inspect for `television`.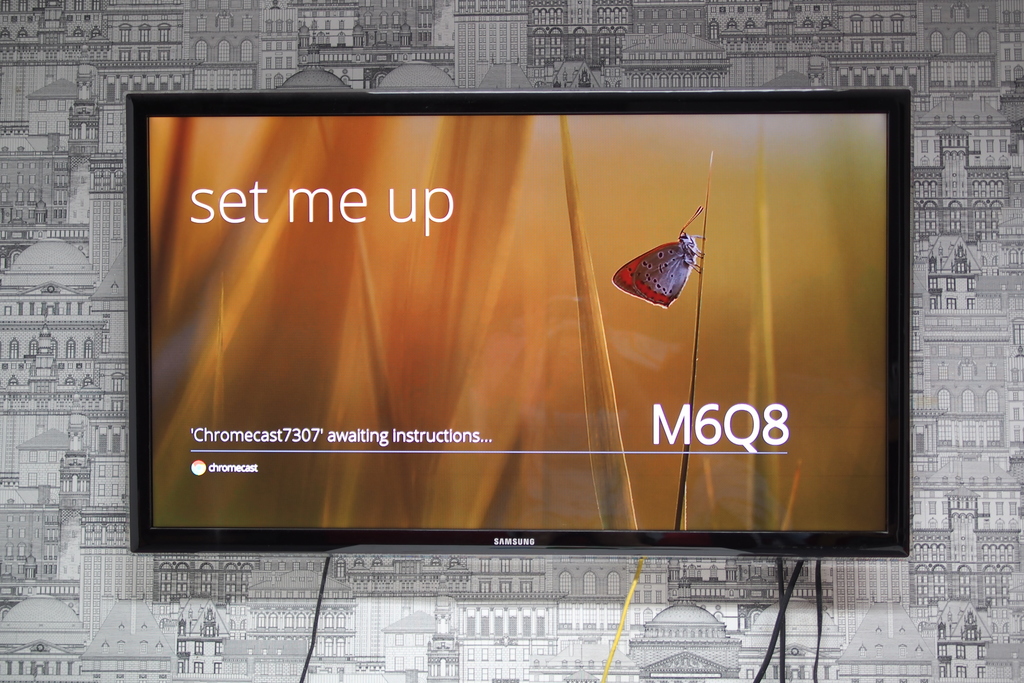
Inspection: 124 85 910 557.
